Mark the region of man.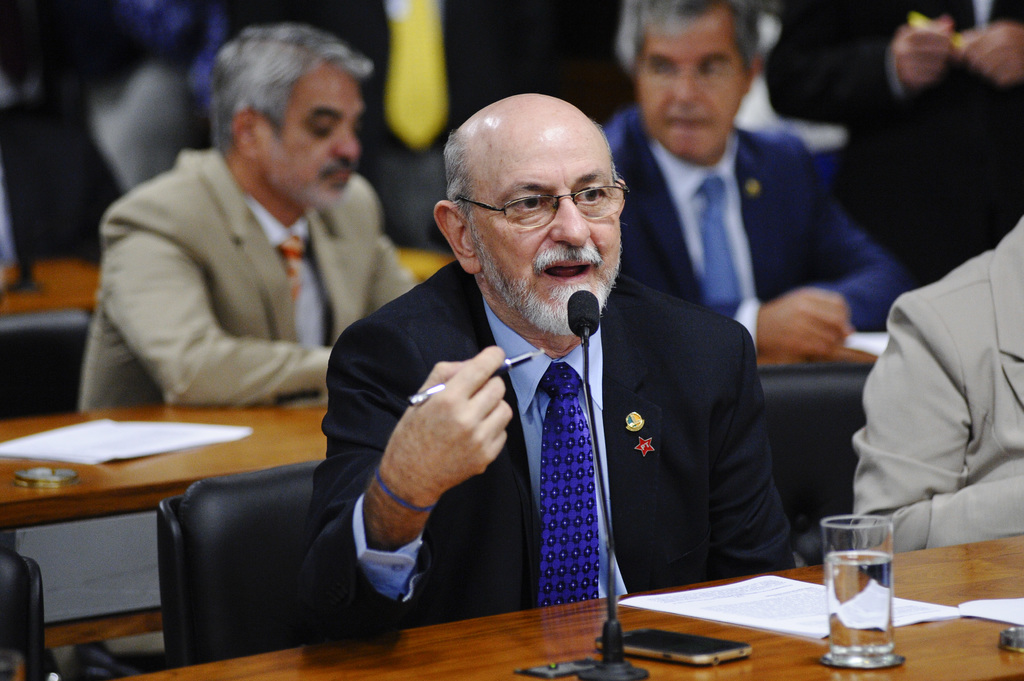
Region: box=[851, 208, 1023, 551].
